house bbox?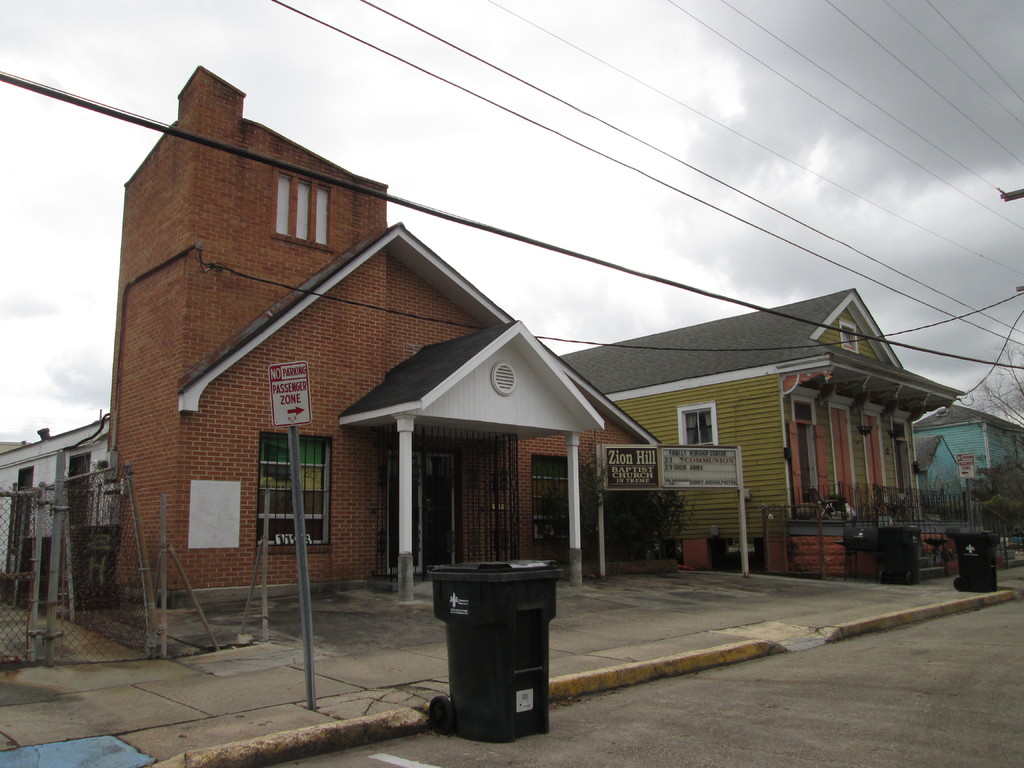
[x1=543, y1=269, x2=959, y2=580]
